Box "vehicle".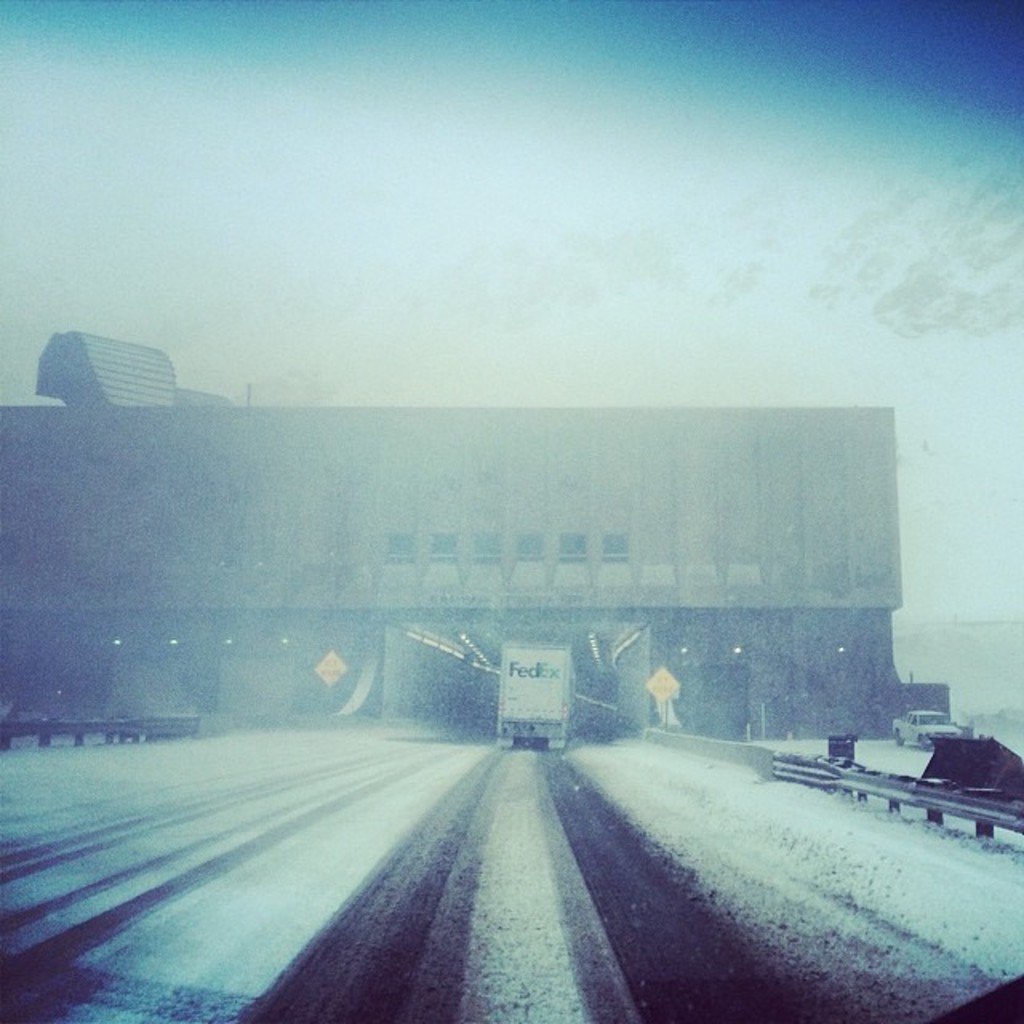
bbox=(498, 640, 579, 752).
